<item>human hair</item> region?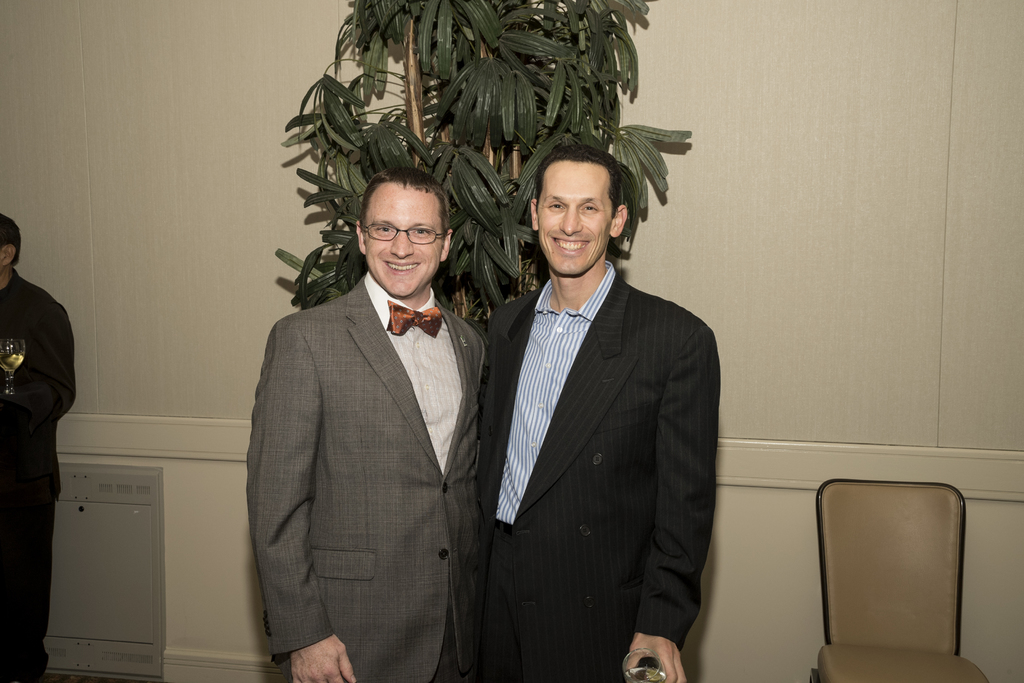
<region>532, 143, 625, 224</region>
